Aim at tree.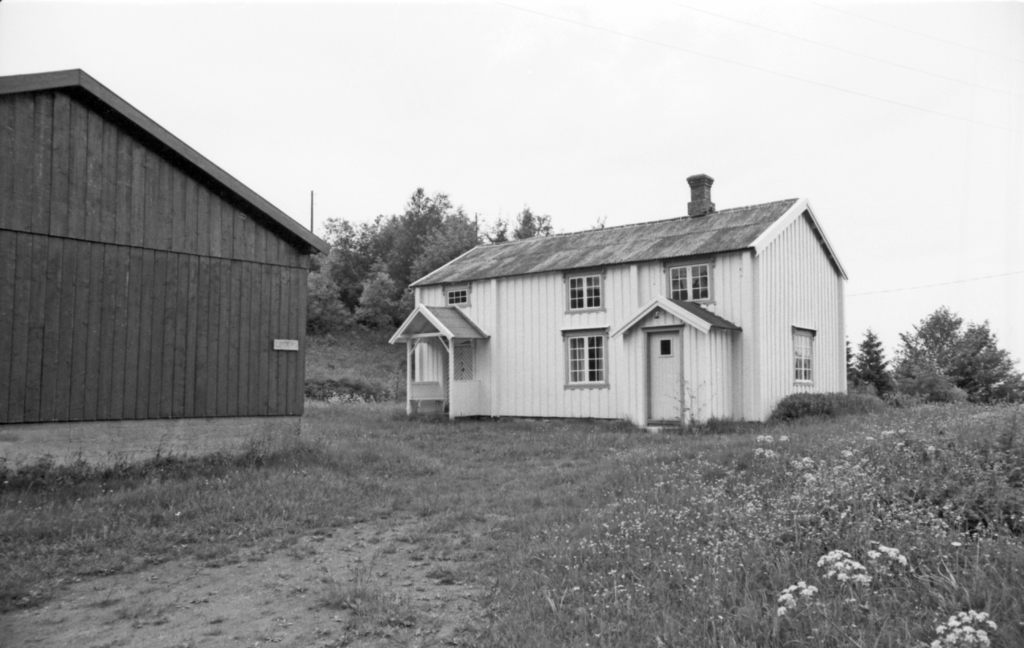
Aimed at 855,328,892,398.
